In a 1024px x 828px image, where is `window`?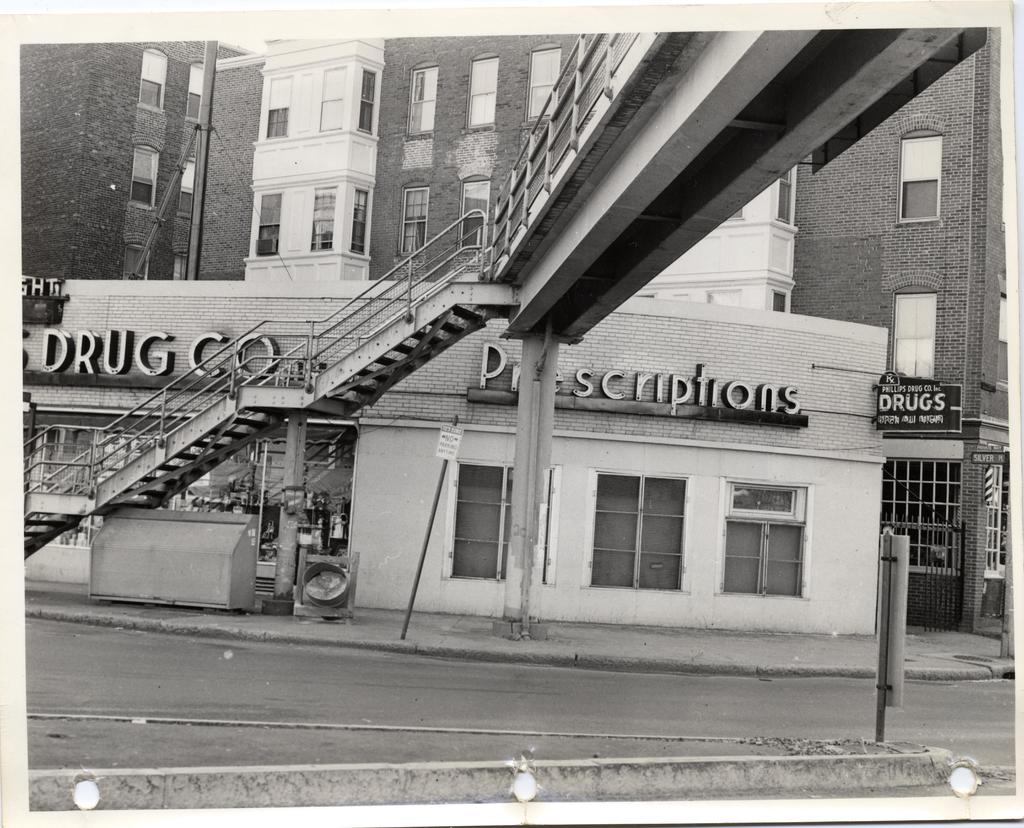
403 189 426 268.
